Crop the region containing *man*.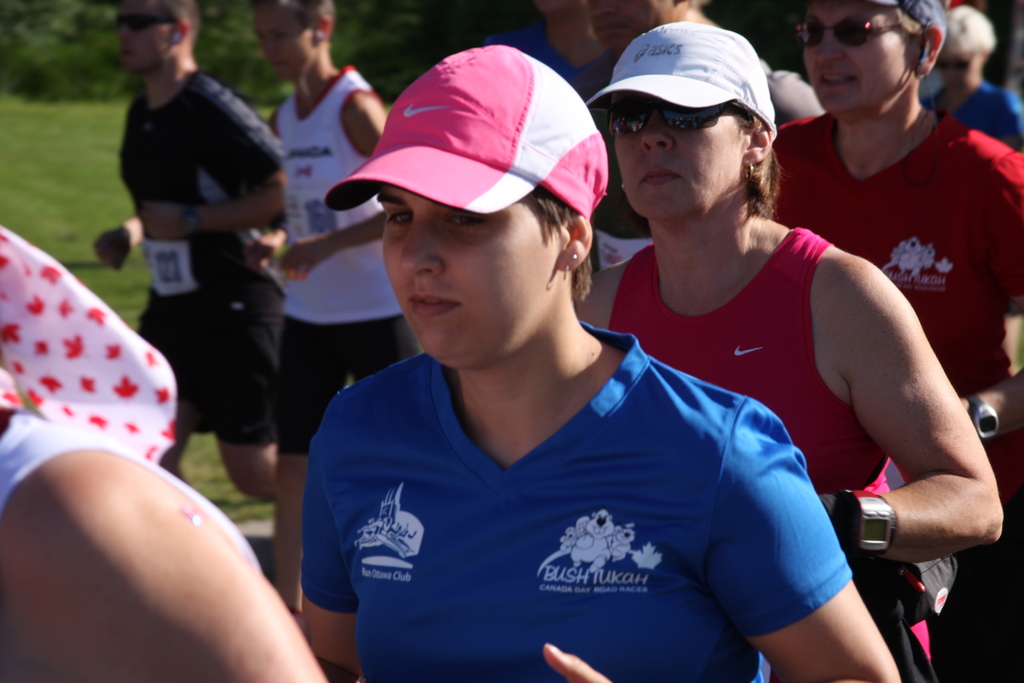
Crop region: 0, 407, 328, 682.
